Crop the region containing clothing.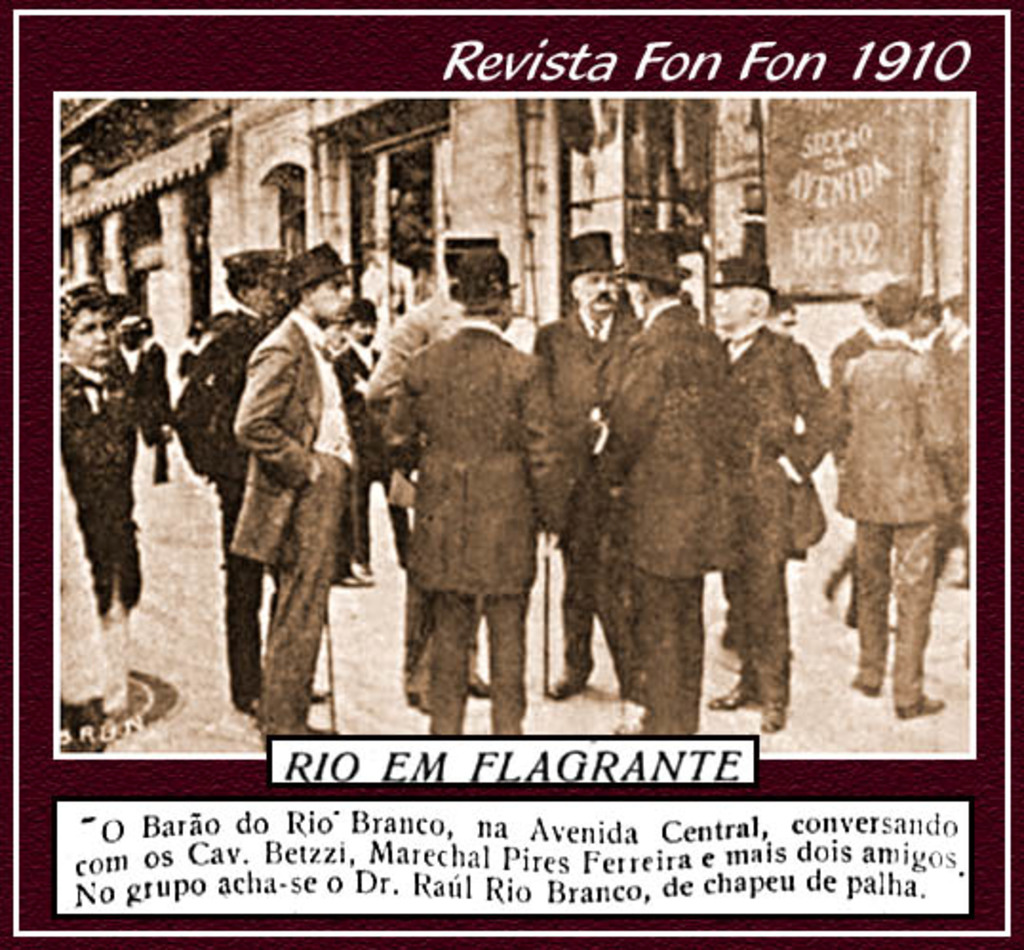
Crop region: box(221, 301, 364, 739).
